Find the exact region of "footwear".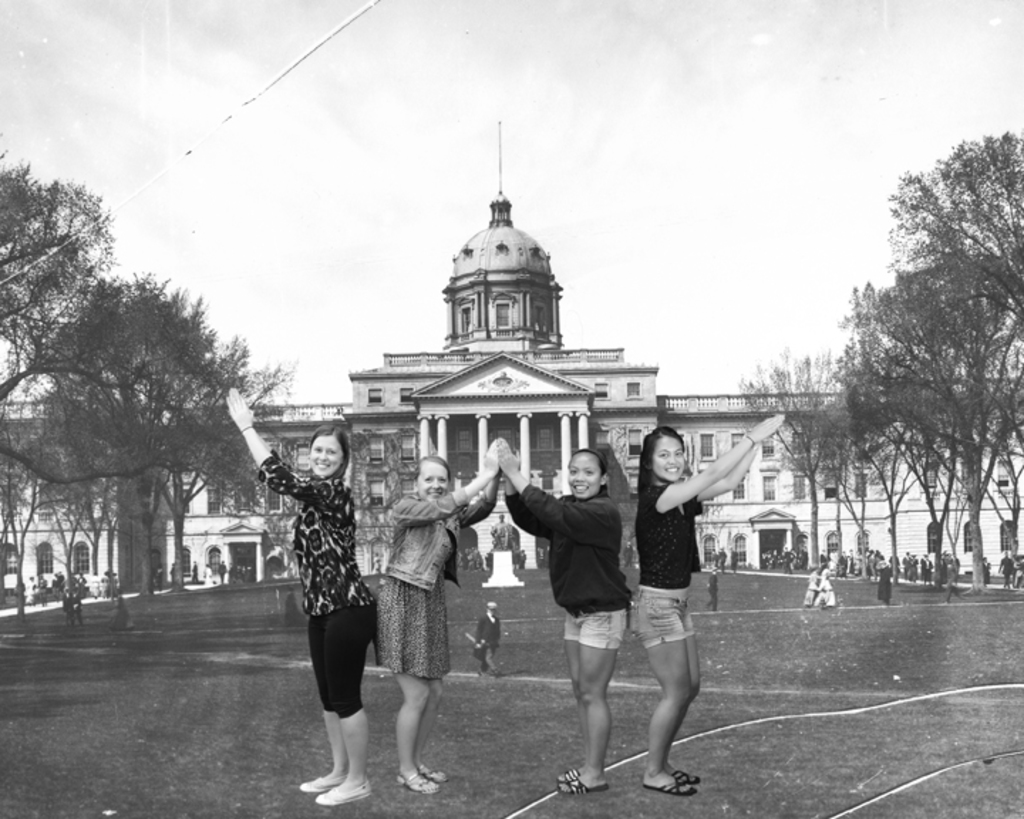
Exact region: detection(297, 775, 348, 795).
